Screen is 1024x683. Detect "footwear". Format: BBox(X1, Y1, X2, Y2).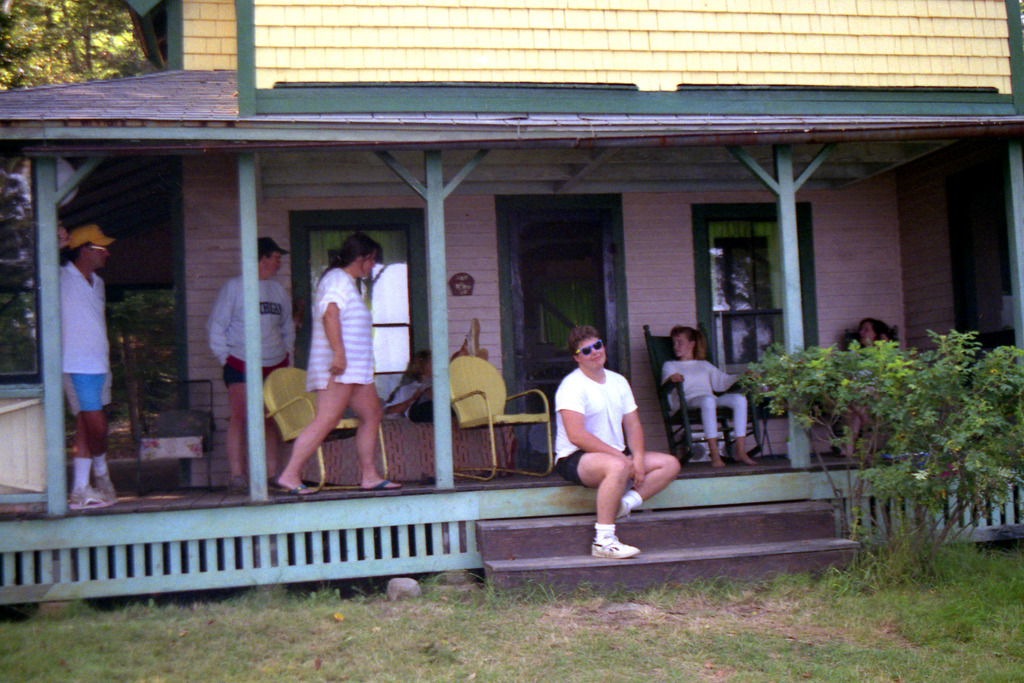
BBox(616, 497, 632, 522).
